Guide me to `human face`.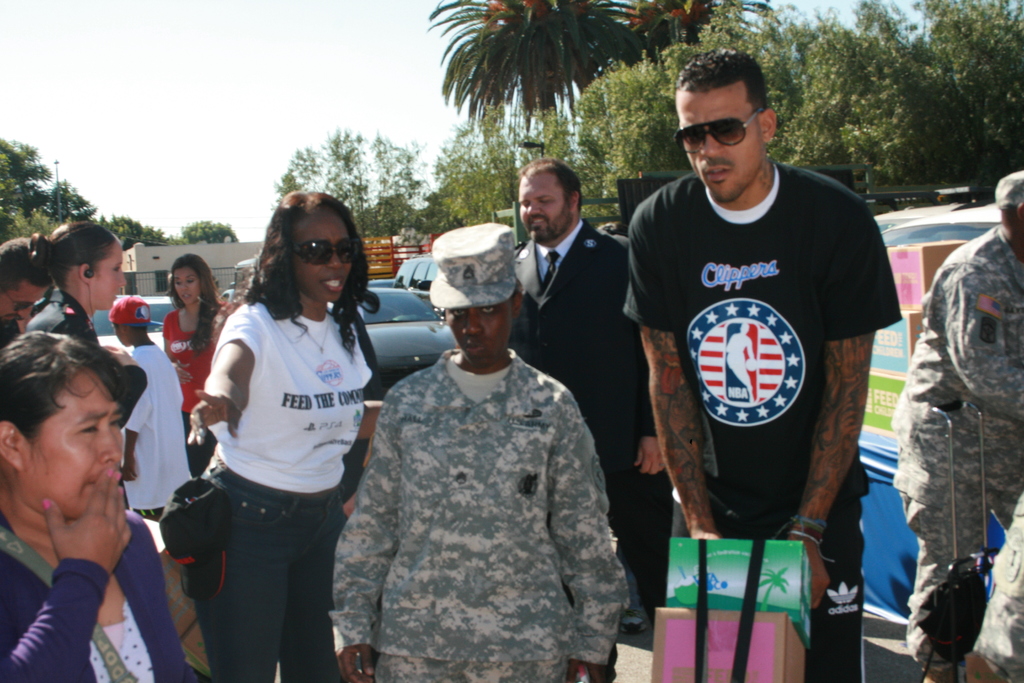
Guidance: bbox=[0, 276, 49, 325].
